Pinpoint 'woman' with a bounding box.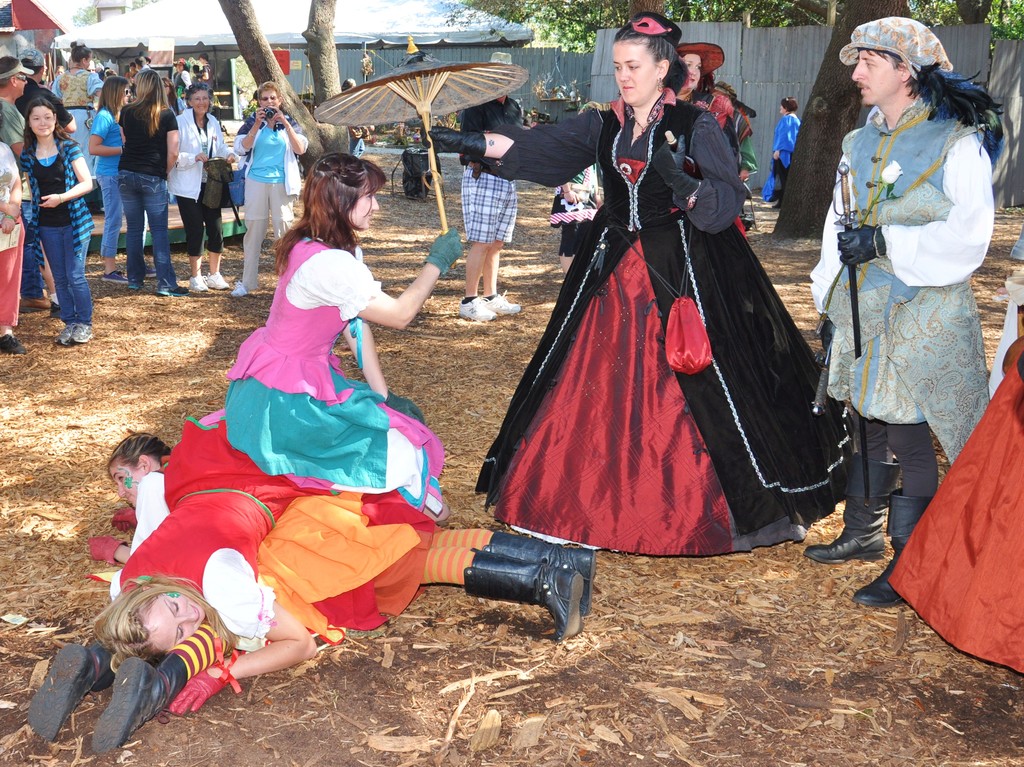
(22, 424, 604, 715).
